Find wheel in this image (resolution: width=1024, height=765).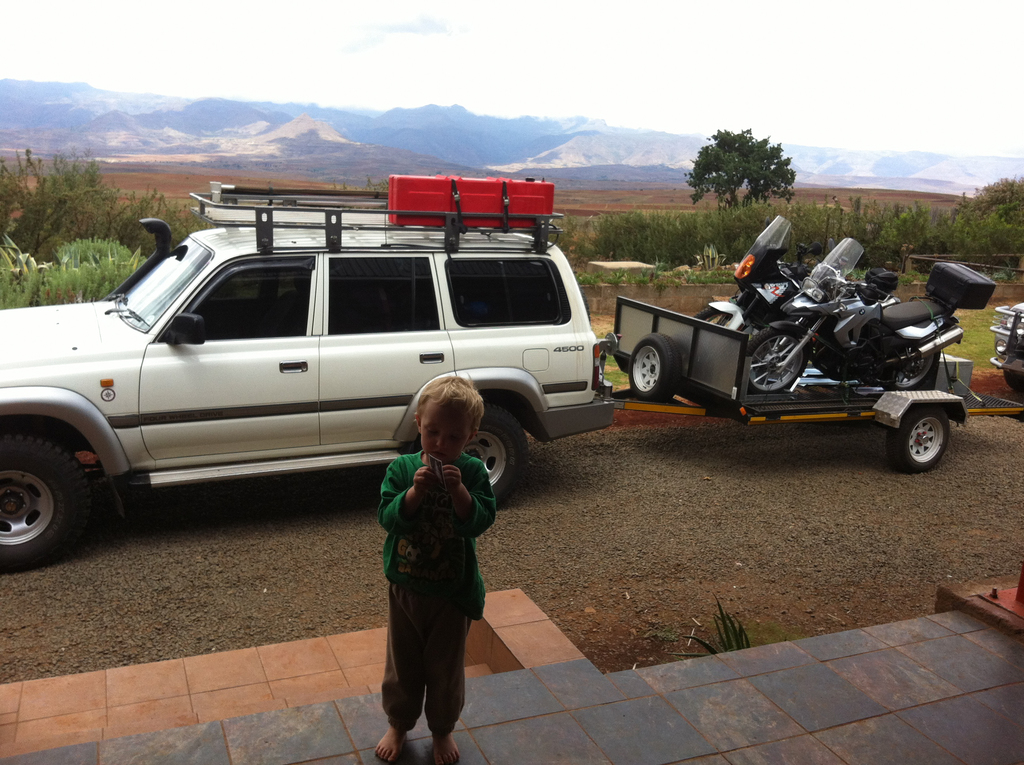
466:395:525:503.
